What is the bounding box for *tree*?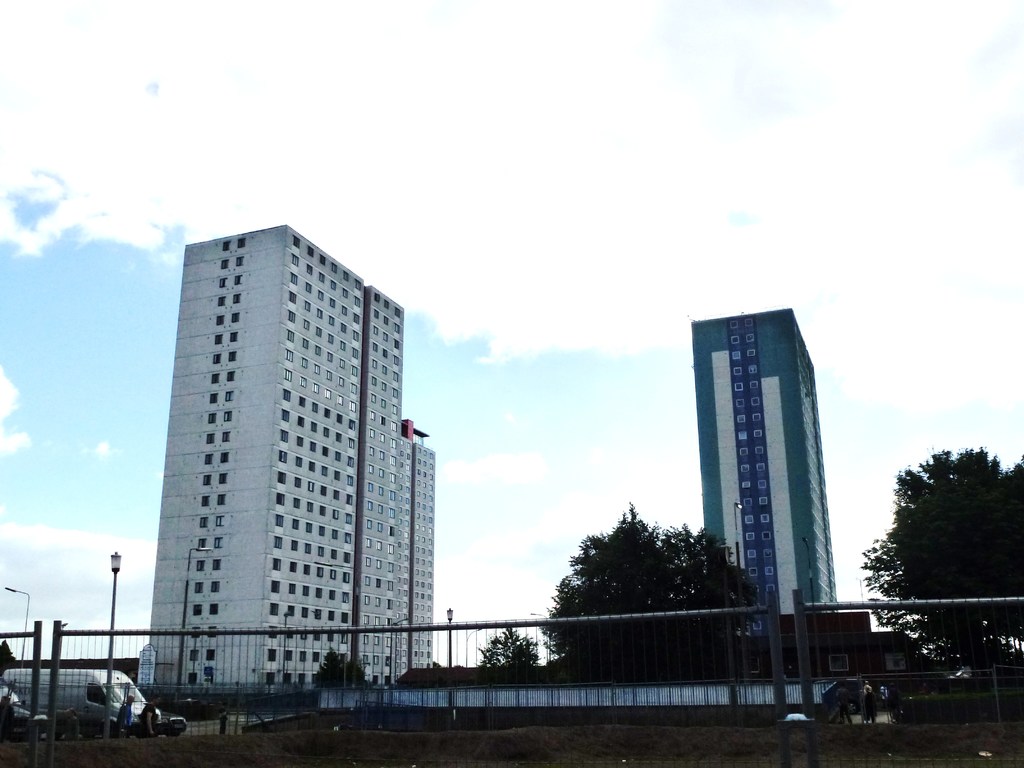
bbox=(876, 434, 1009, 672).
